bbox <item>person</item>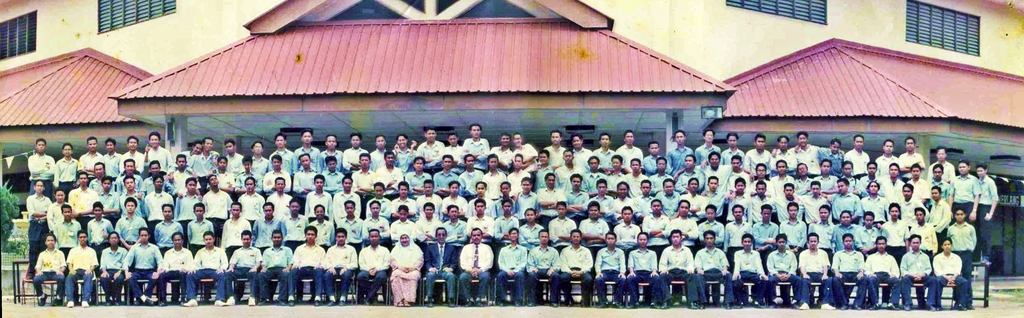
left=509, top=134, right=536, bottom=171
